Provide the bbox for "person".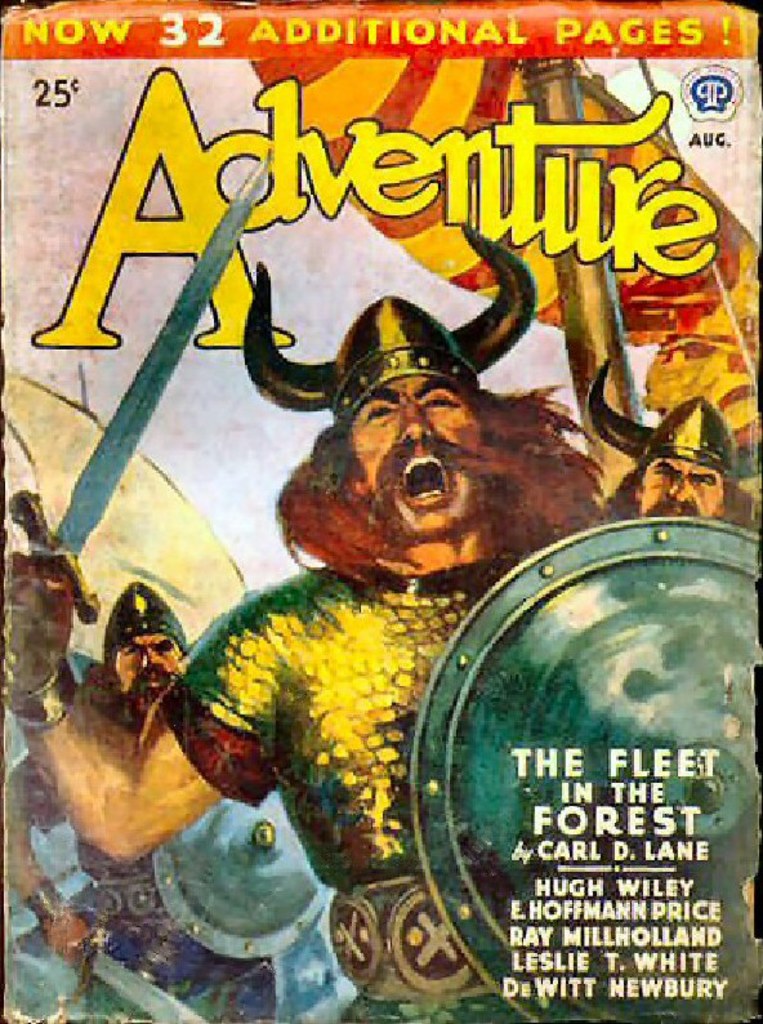
pyautogui.locateOnScreen(586, 355, 762, 525).
